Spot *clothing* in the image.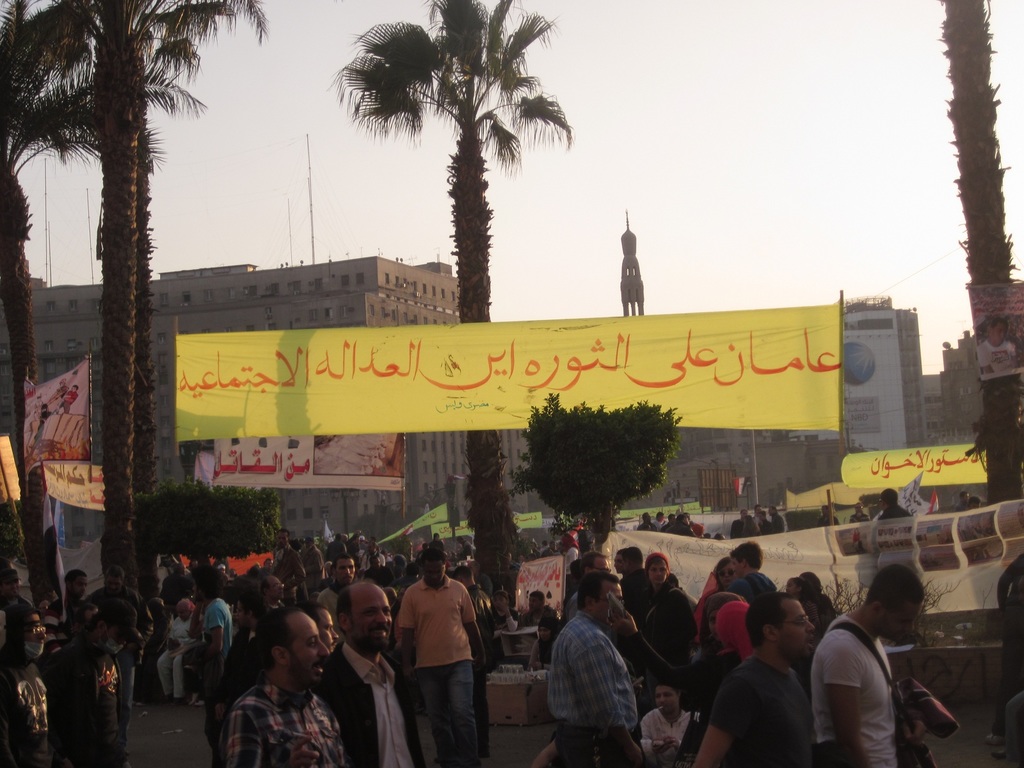
*clothing* found at Rect(364, 548, 388, 564).
